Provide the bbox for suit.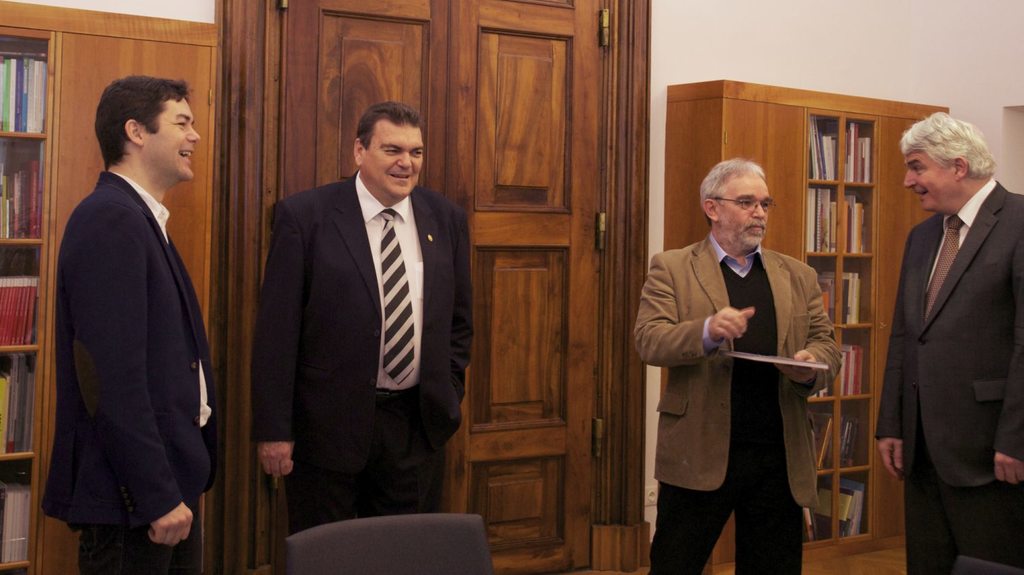
region(889, 80, 1021, 571).
